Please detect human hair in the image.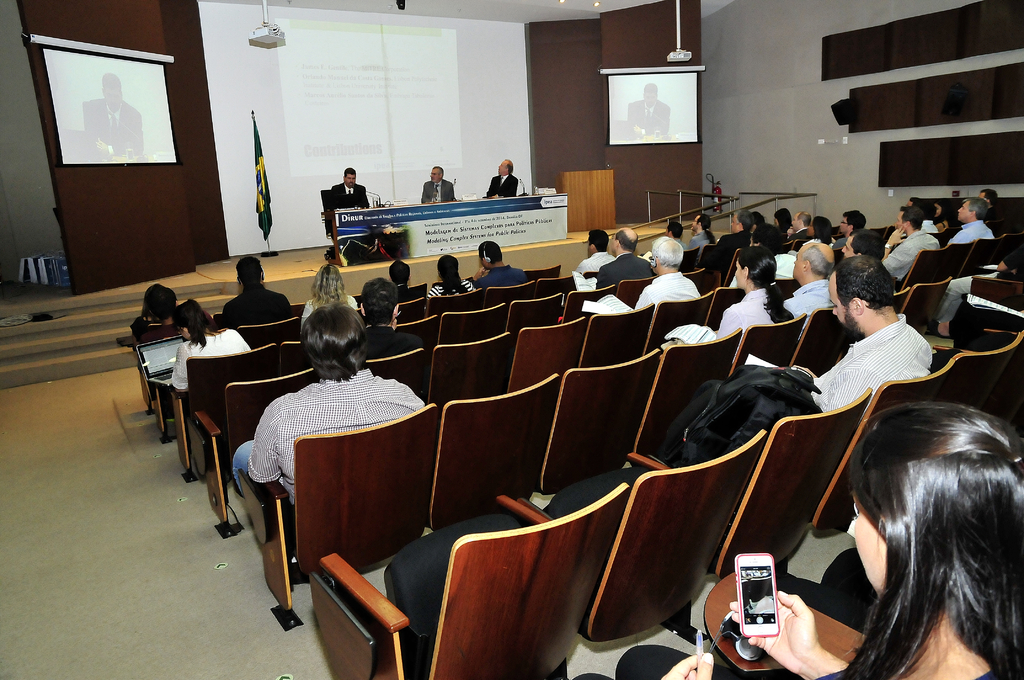
234,254,259,291.
